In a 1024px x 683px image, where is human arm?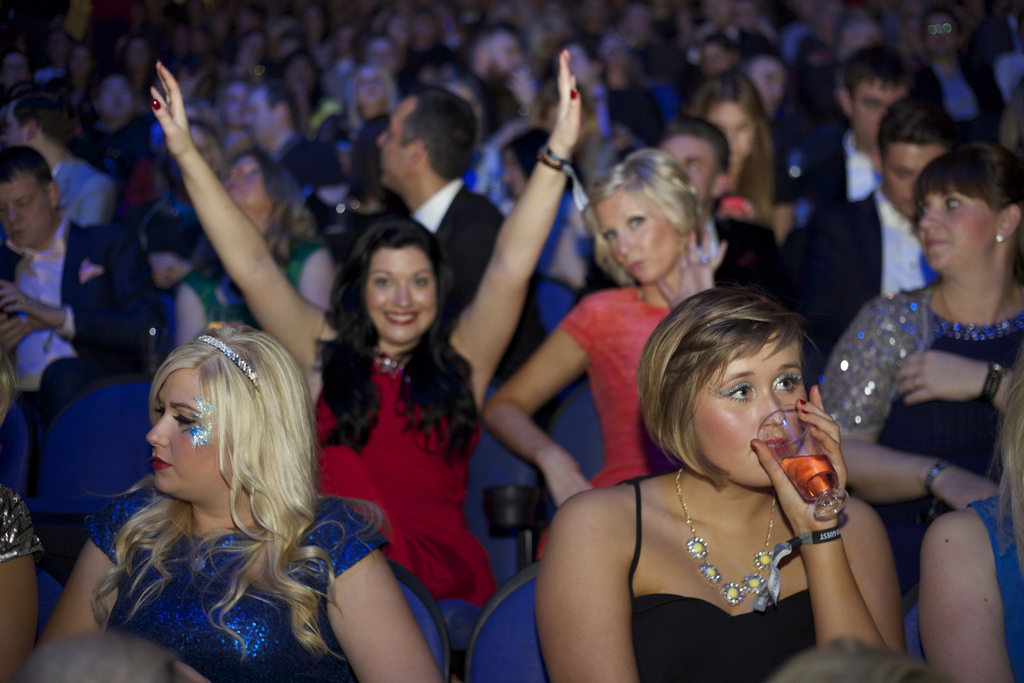
BBox(0, 227, 169, 352).
